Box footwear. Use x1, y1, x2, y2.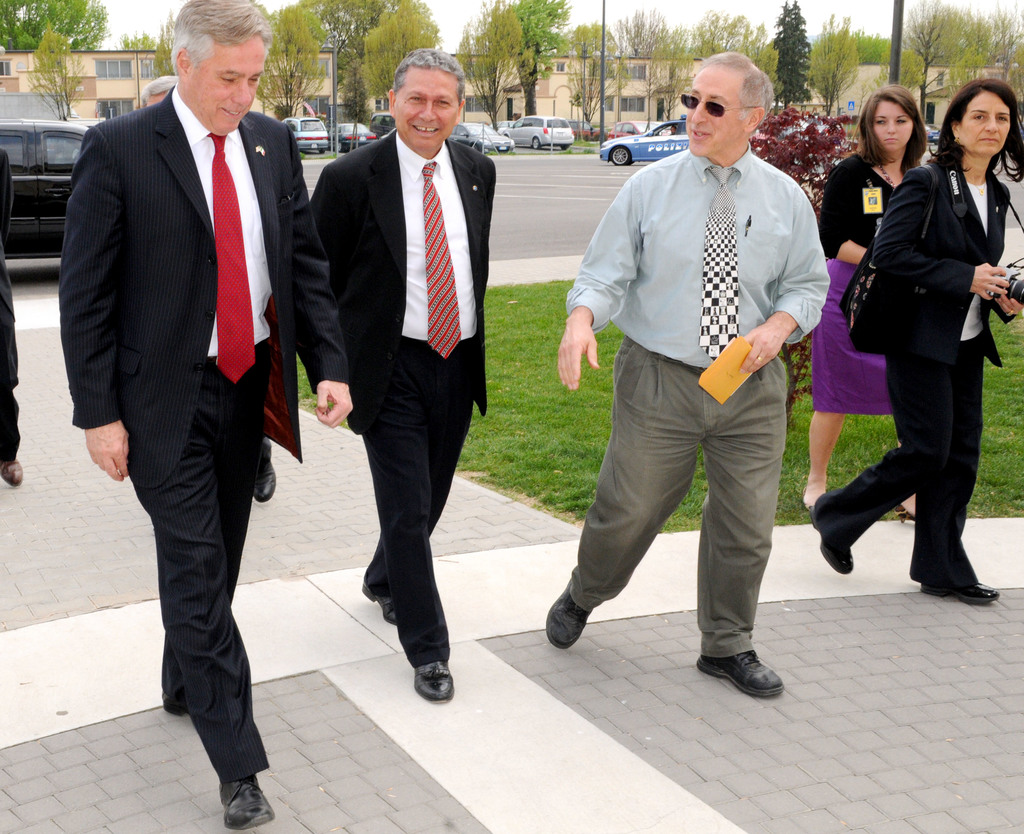
541, 590, 590, 653.
